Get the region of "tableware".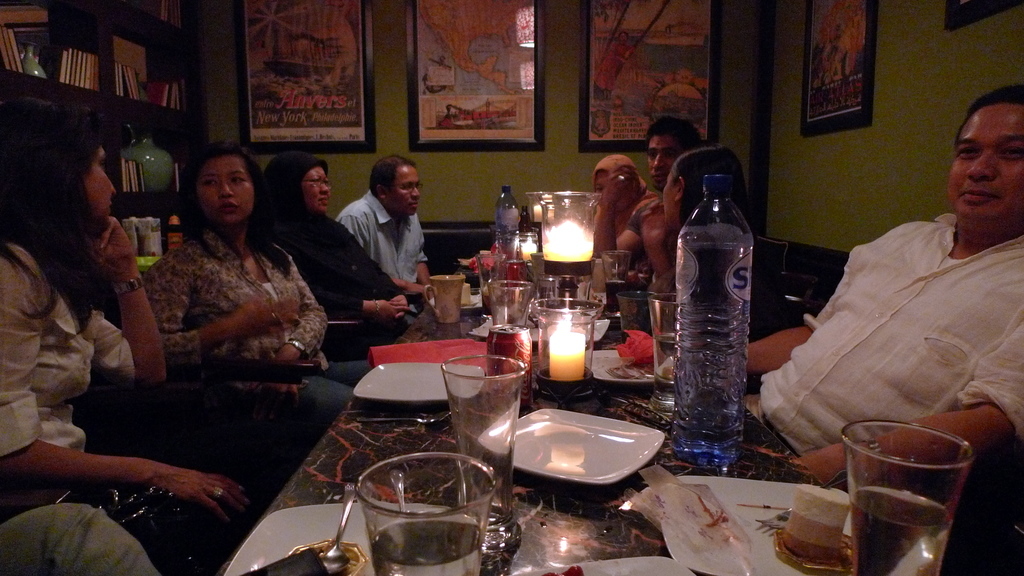
[left=313, top=488, right=354, bottom=573].
